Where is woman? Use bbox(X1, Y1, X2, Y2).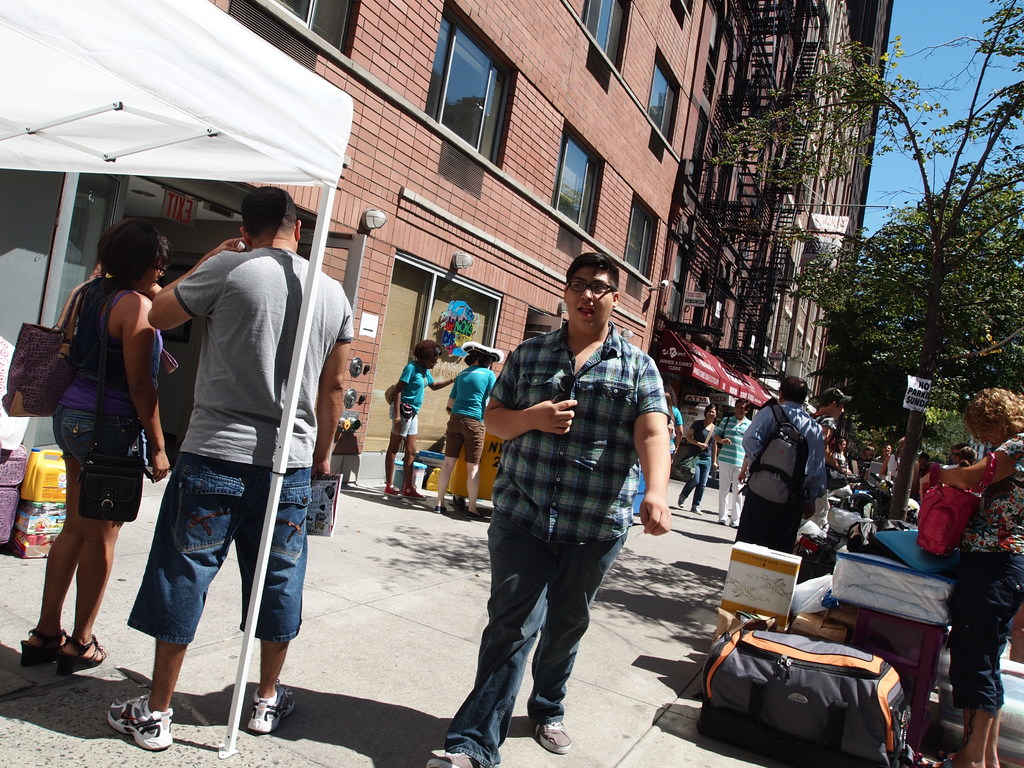
bbox(683, 407, 720, 515).
